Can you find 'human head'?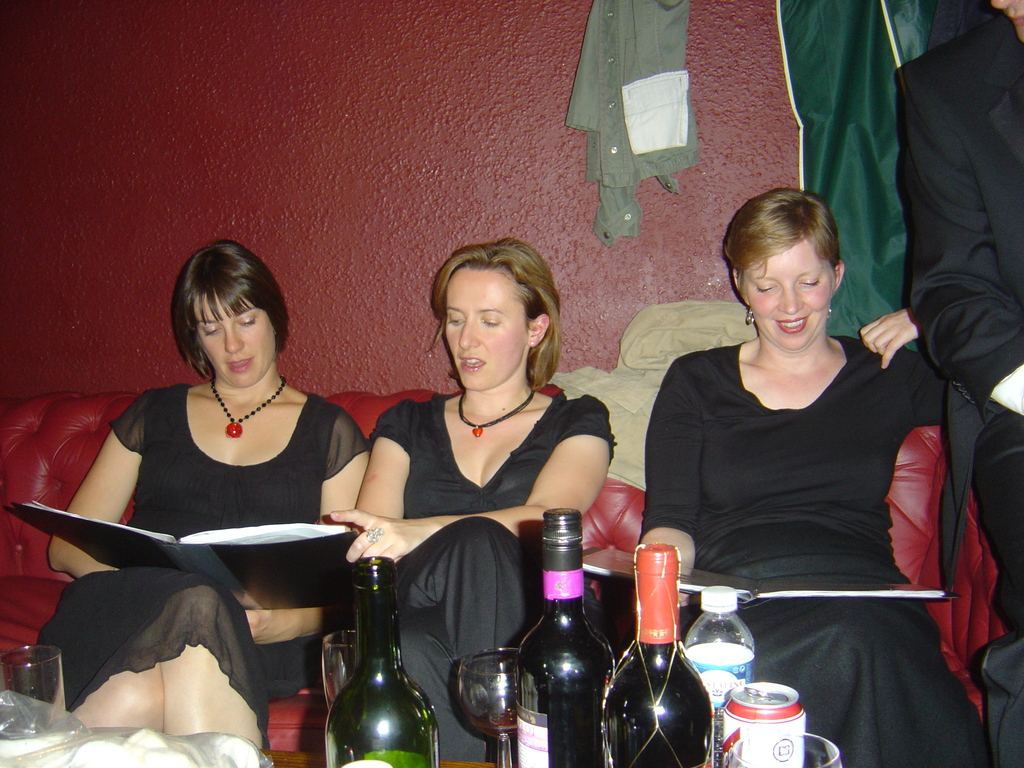
Yes, bounding box: 171,237,290,390.
